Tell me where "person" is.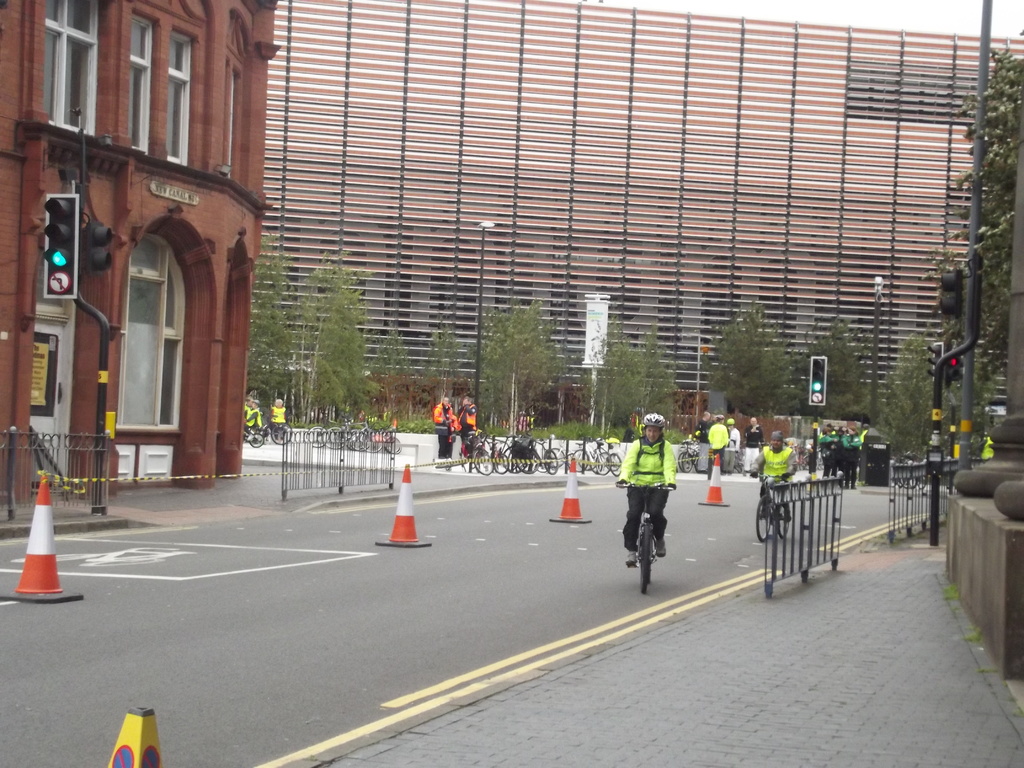
"person" is at x1=246, y1=398, x2=266, y2=440.
